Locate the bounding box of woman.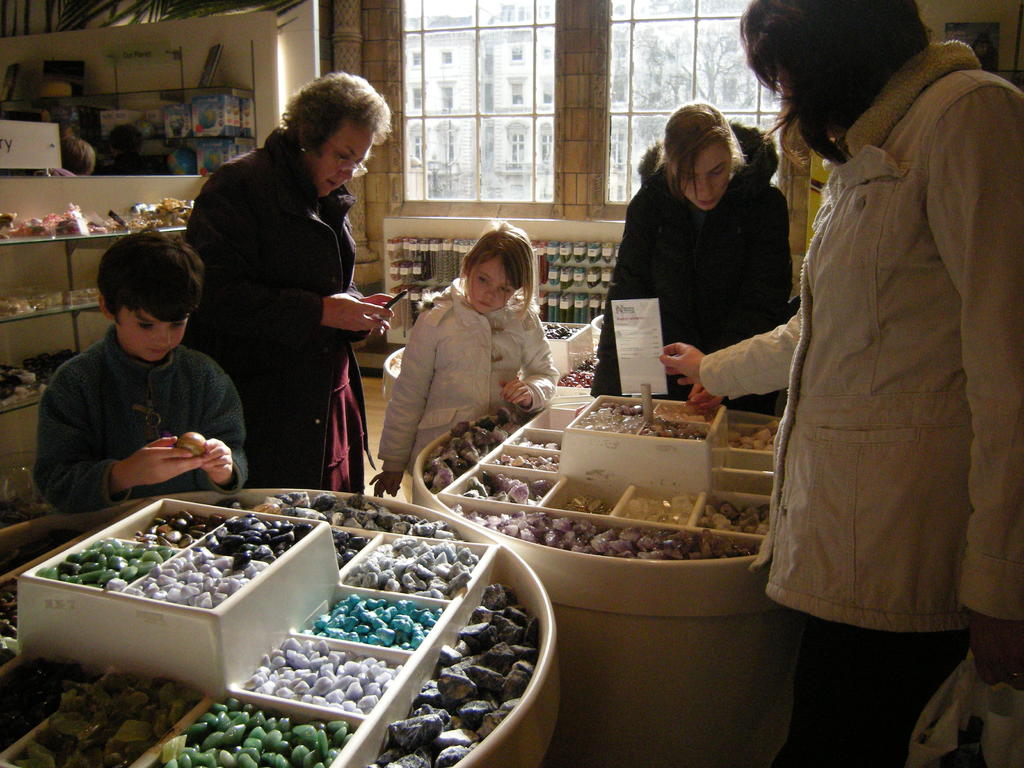
Bounding box: <bbox>589, 97, 788, 412</bbox>.
